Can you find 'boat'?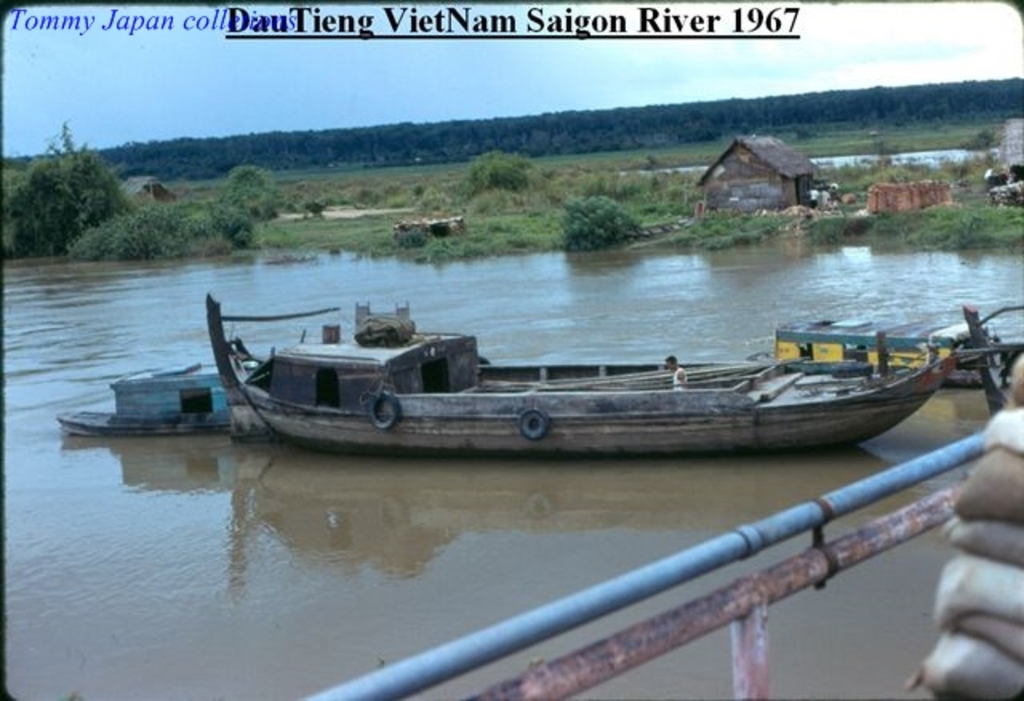
Yes, bounding box: 51,365,245,440.
